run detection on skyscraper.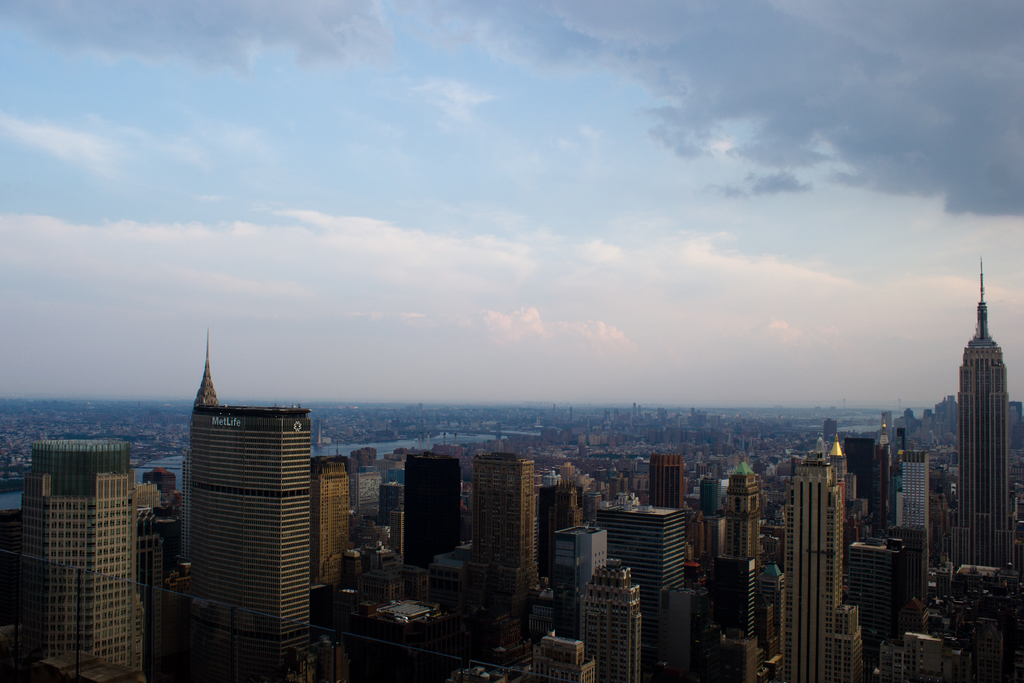
Result: (312,416,323,445).
